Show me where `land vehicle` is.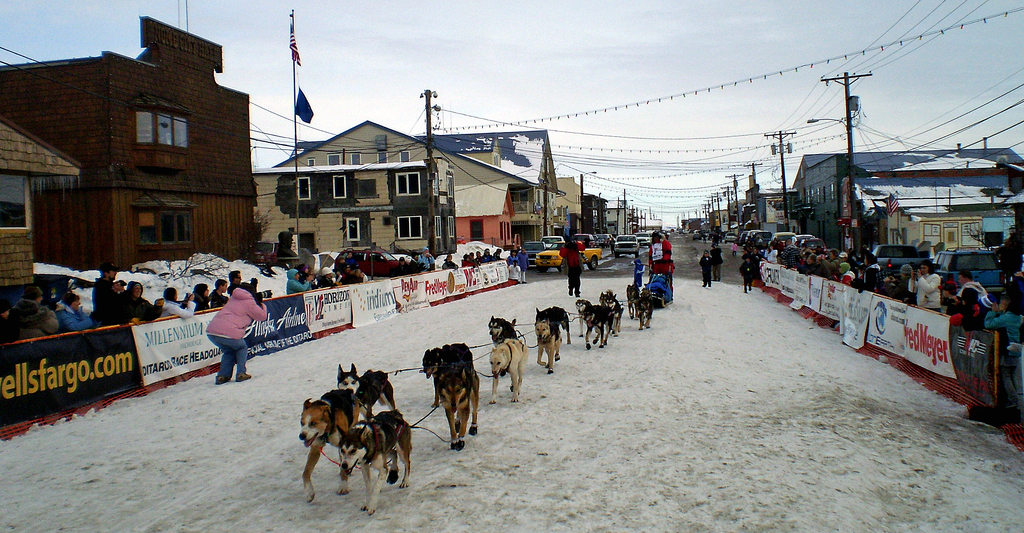
`land vehicle` is at 633, 230, 654, 247.
